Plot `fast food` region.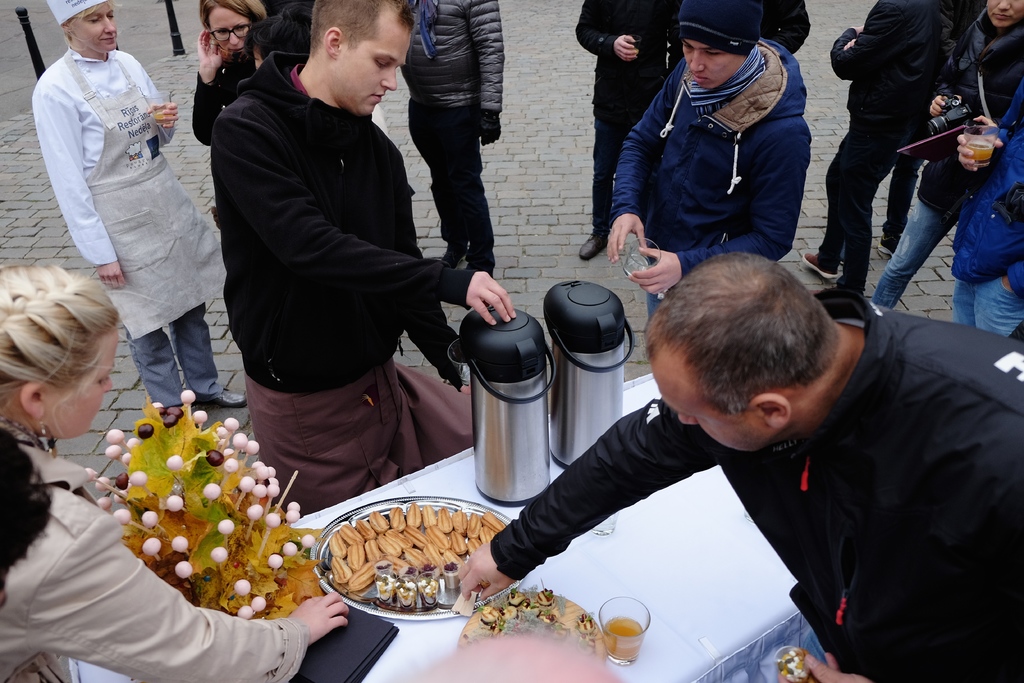
Plotted at bbox=(419, 506, 436, 531).
